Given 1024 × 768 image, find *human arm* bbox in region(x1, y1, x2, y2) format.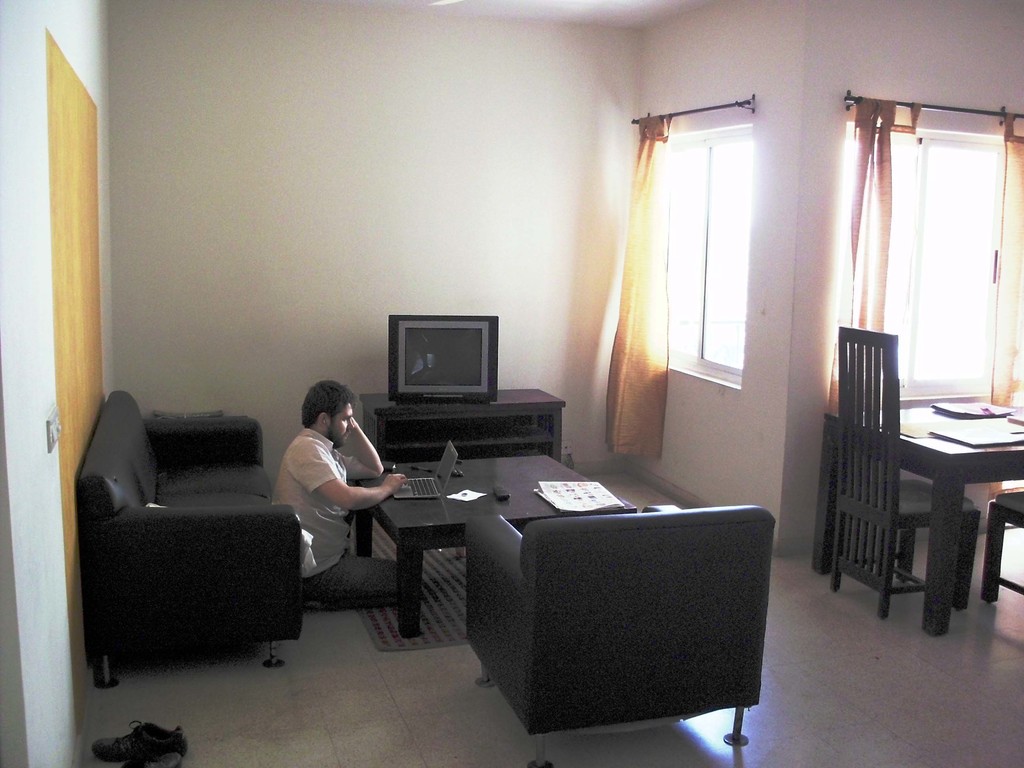
region(339, 415, 383, 475).
